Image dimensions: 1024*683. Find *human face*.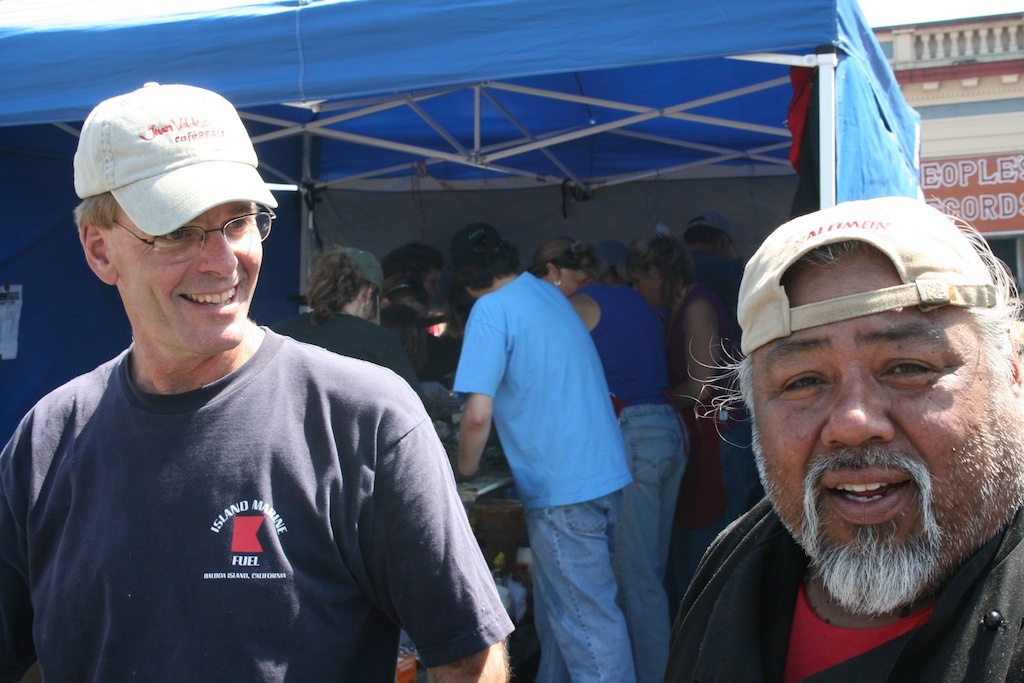
(left=751, top=247, right=1023, bottom=596).
